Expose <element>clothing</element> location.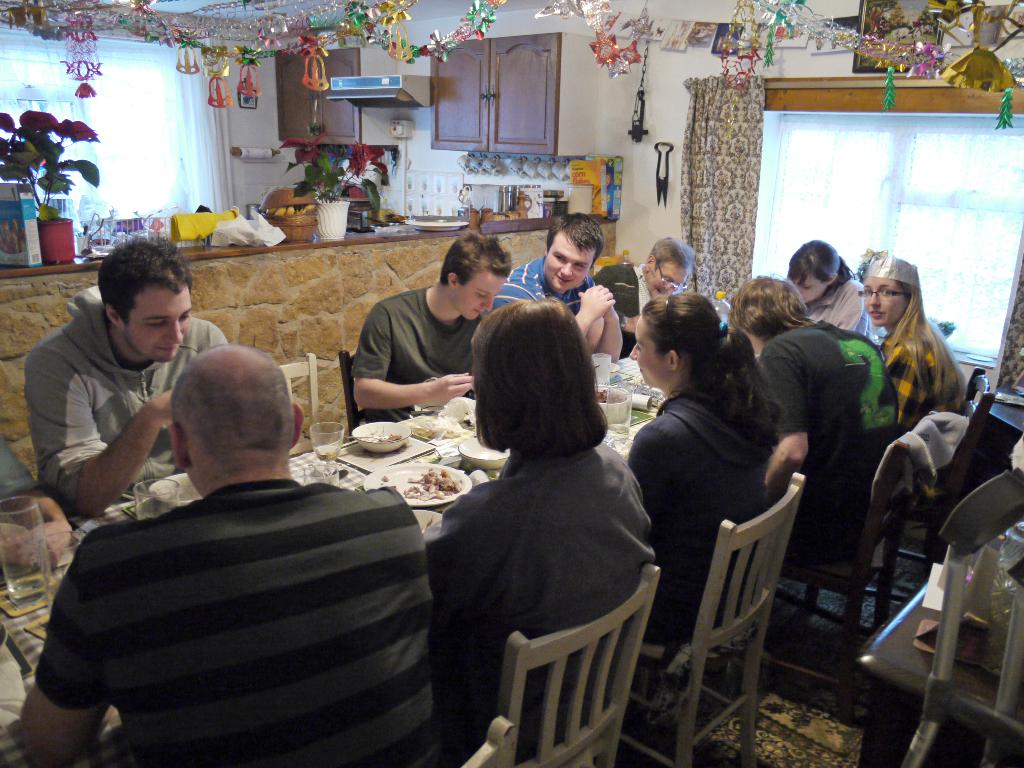
Exposed at Rect(20, 287, 230, 524).
